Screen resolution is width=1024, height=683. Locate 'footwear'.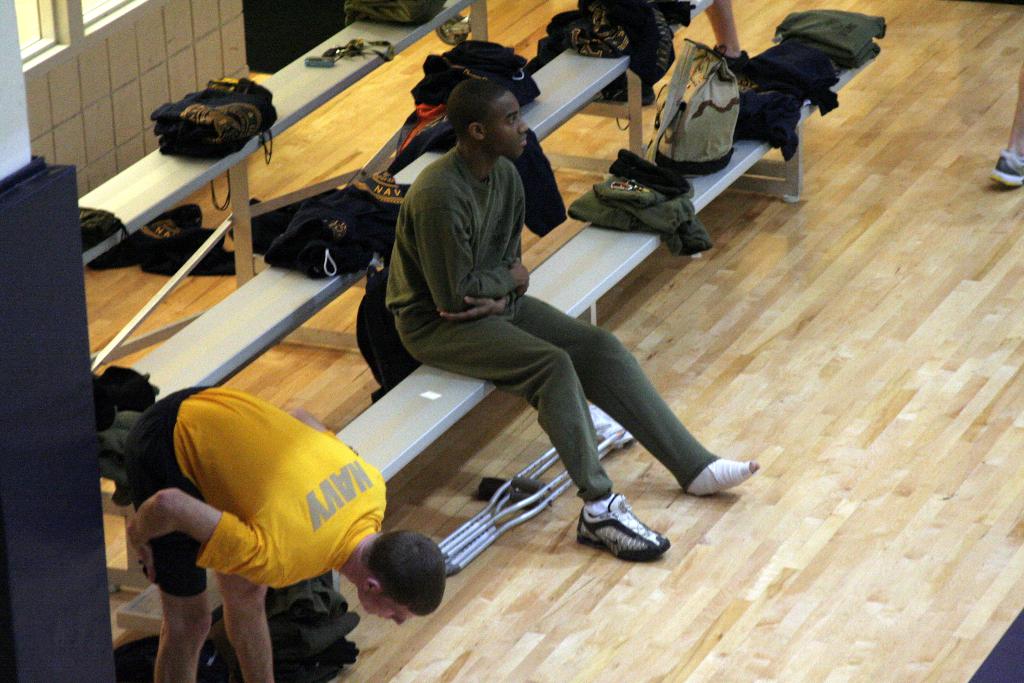
580,493,668,568.
